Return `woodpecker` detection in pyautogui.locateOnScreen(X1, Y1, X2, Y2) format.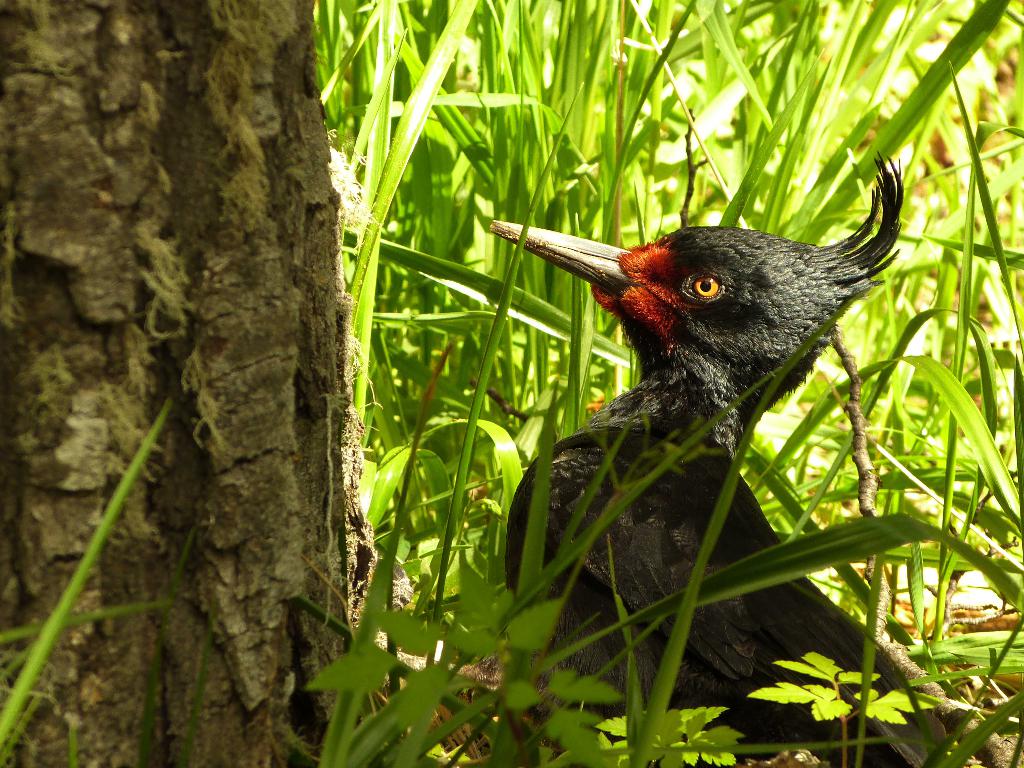
pyautogui.locateOnScreen(488, 144, 945, 764).
